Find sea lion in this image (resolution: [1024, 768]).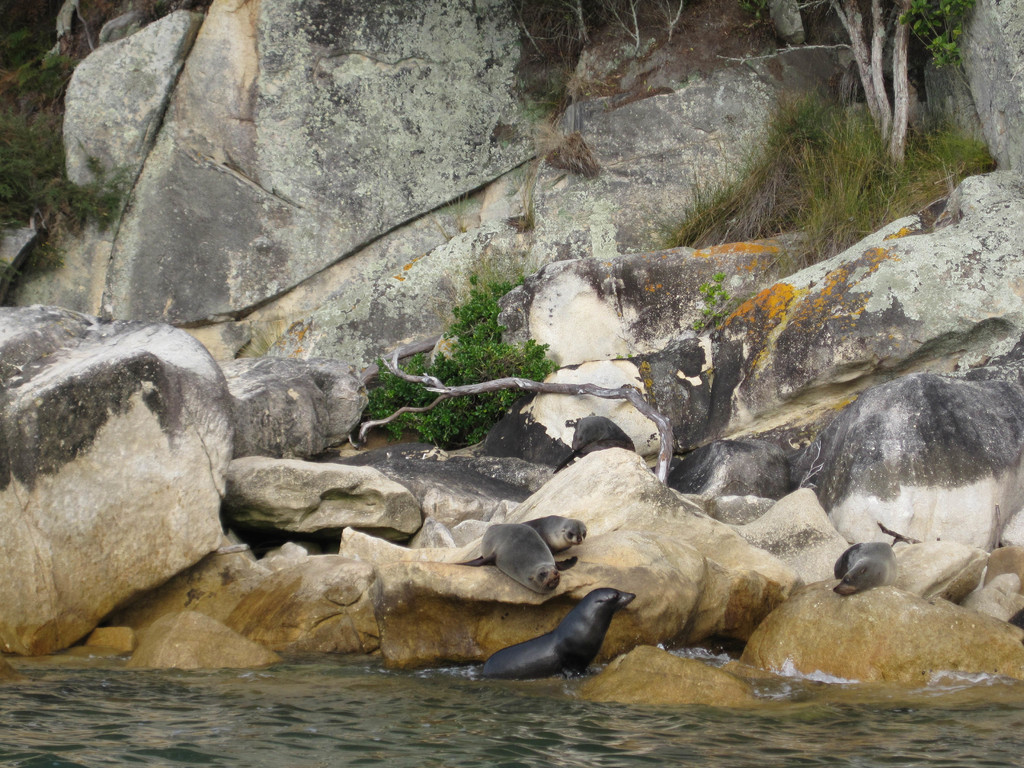
444/524/585/600.
